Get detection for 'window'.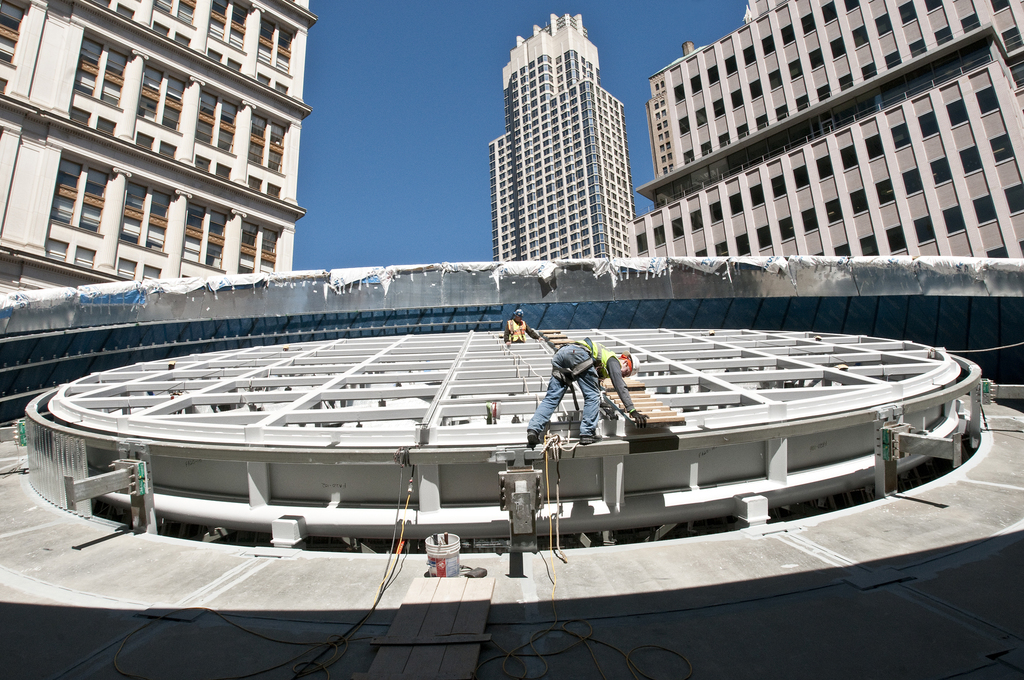
Detection: left=236, top=220, right=279, bottom=279.
